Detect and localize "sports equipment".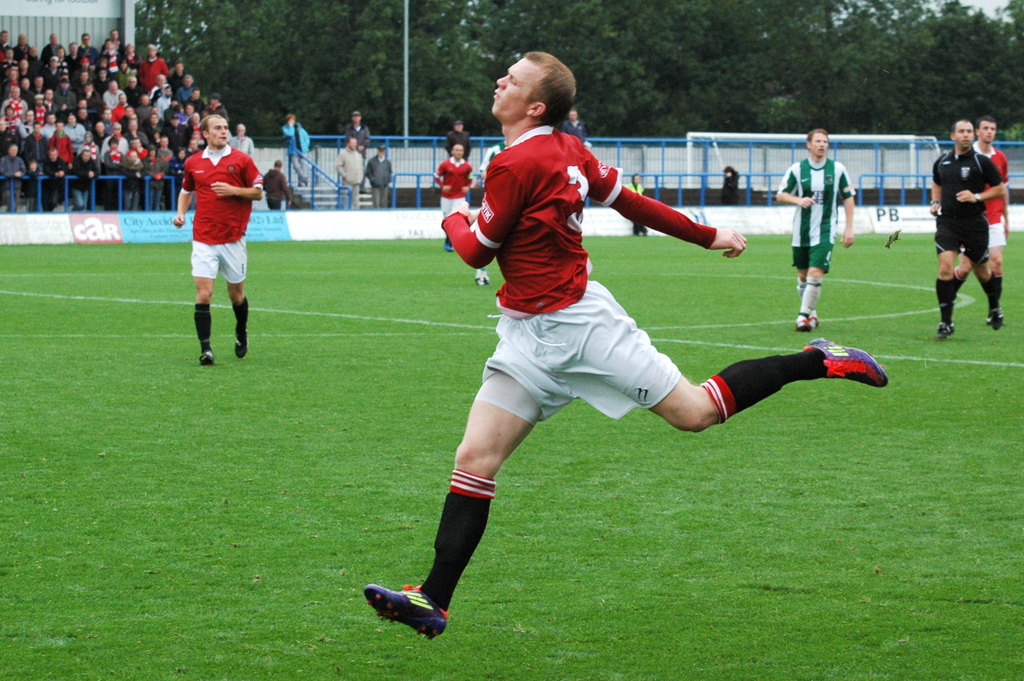
Localized at x1=792, y1=309, x2=809, y2=332.
